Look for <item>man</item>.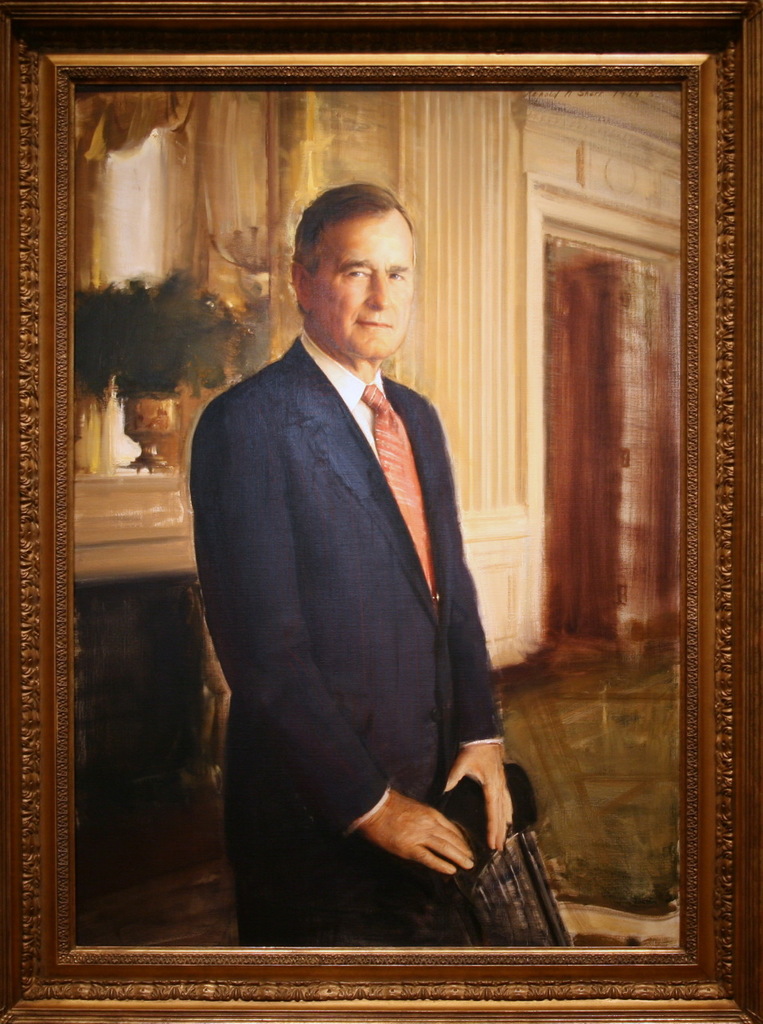
Found: (left=177, top=152, right=530, bottom=934).
